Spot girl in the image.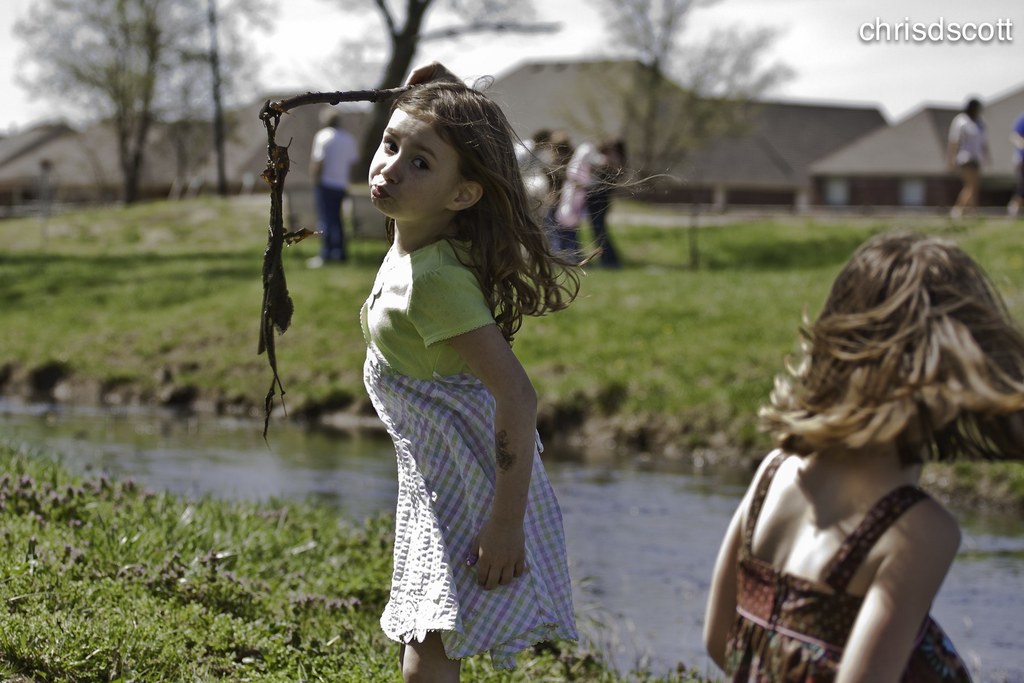
girl found at box(360, 62, 689, 682).
